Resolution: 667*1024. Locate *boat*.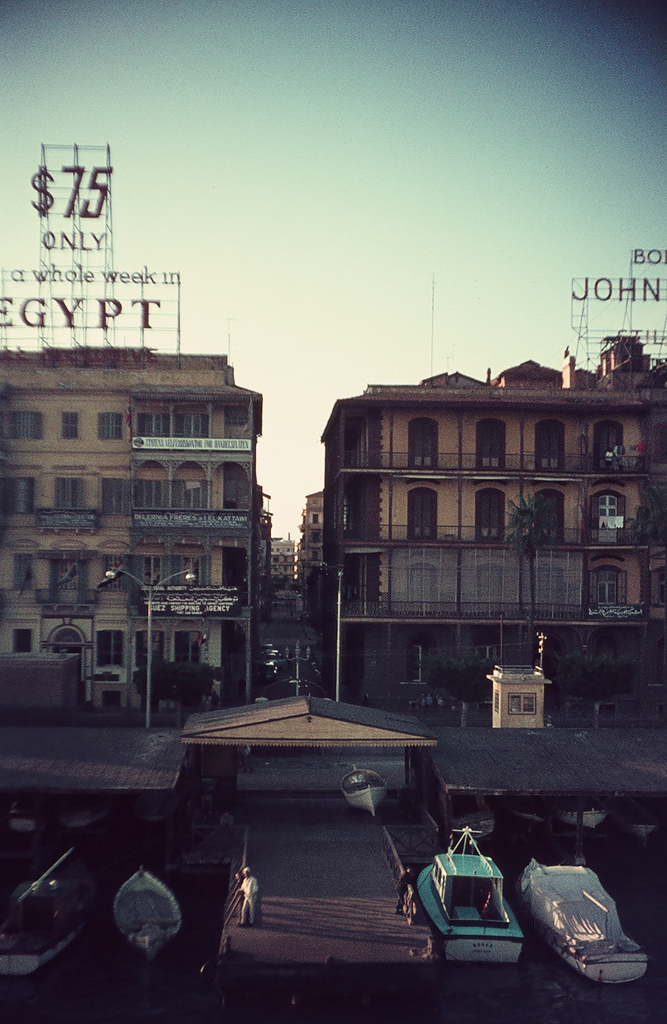
l=343, t=763, r=395, b=816.
